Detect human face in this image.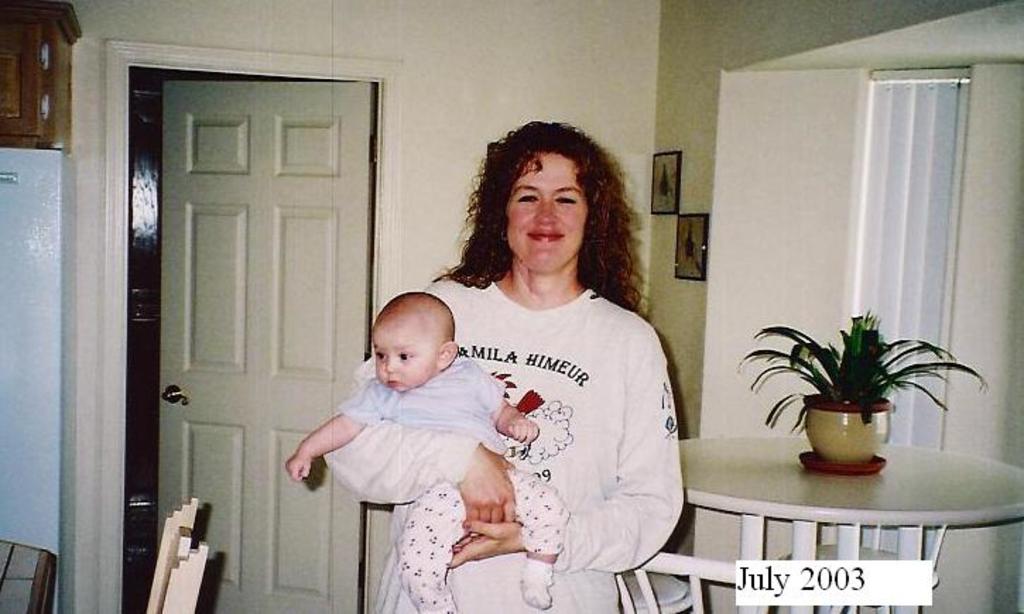
Detection: Rect(508, 148, 585, 270).
